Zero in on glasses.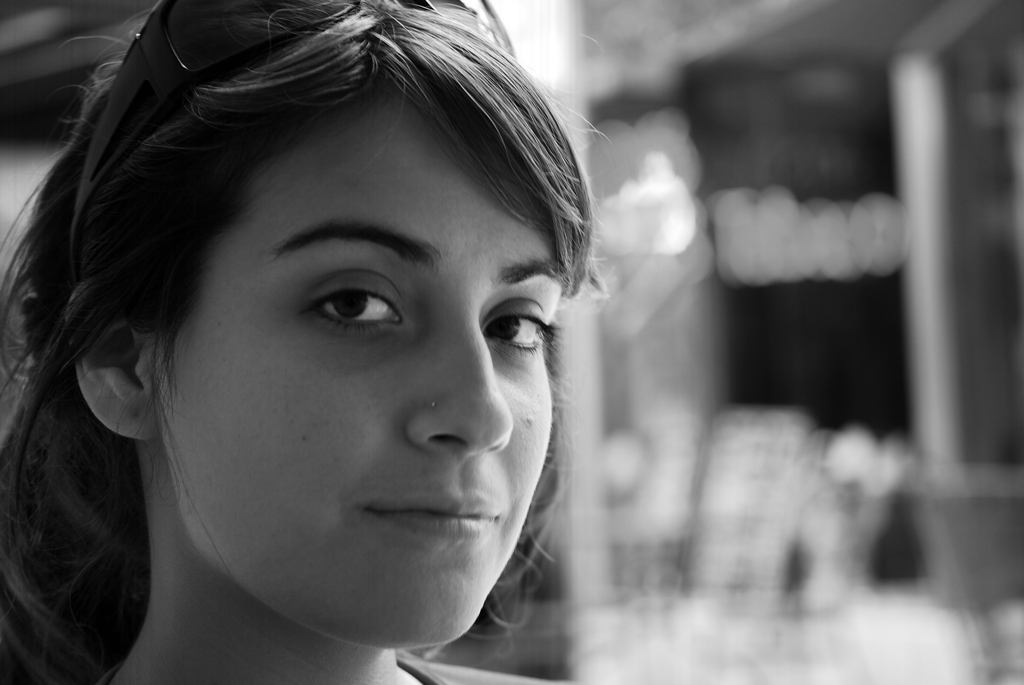
Zeroed in: [64,0,550,259].
